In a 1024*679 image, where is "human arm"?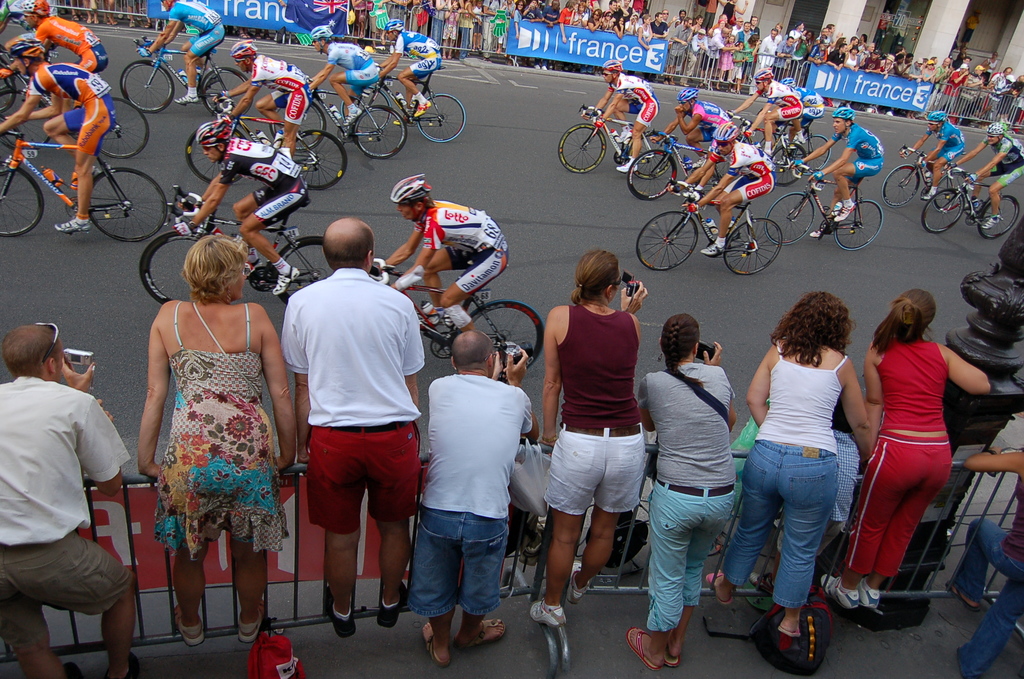
bbox=[740, 88, 776, 138].
